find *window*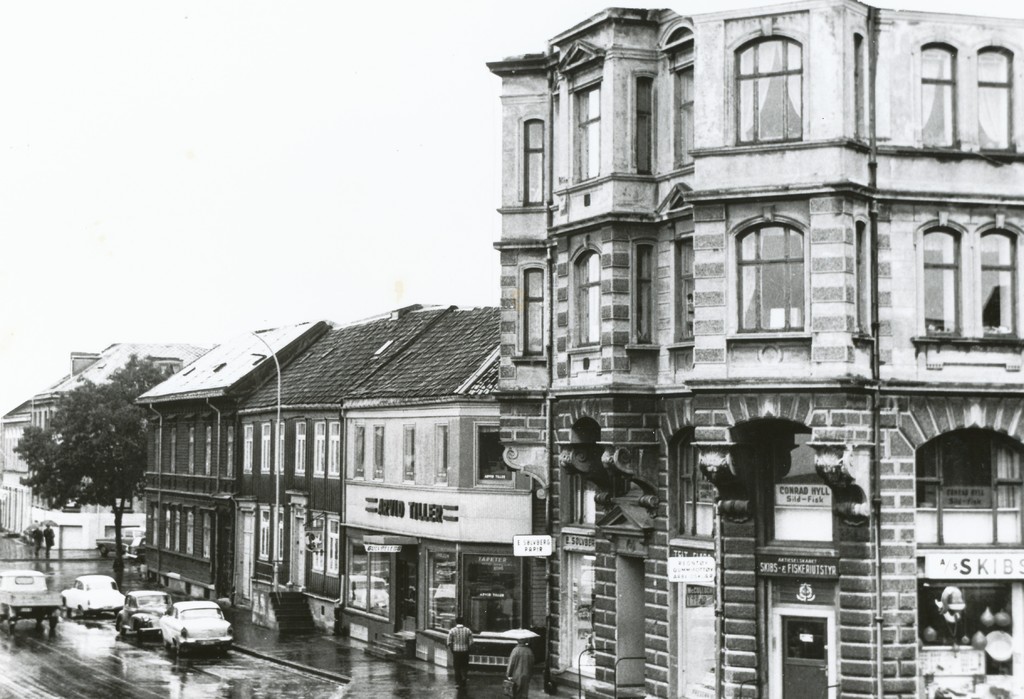
{"x1": 851, "y1": 29, "x2": 865, "y2": 141}
